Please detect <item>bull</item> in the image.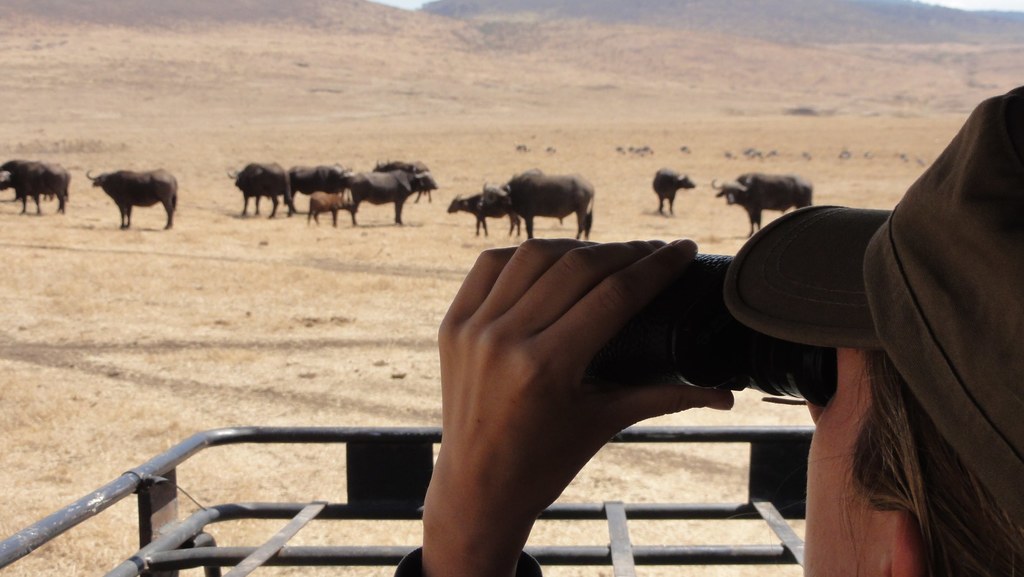
(0, 159, 70, 213).
